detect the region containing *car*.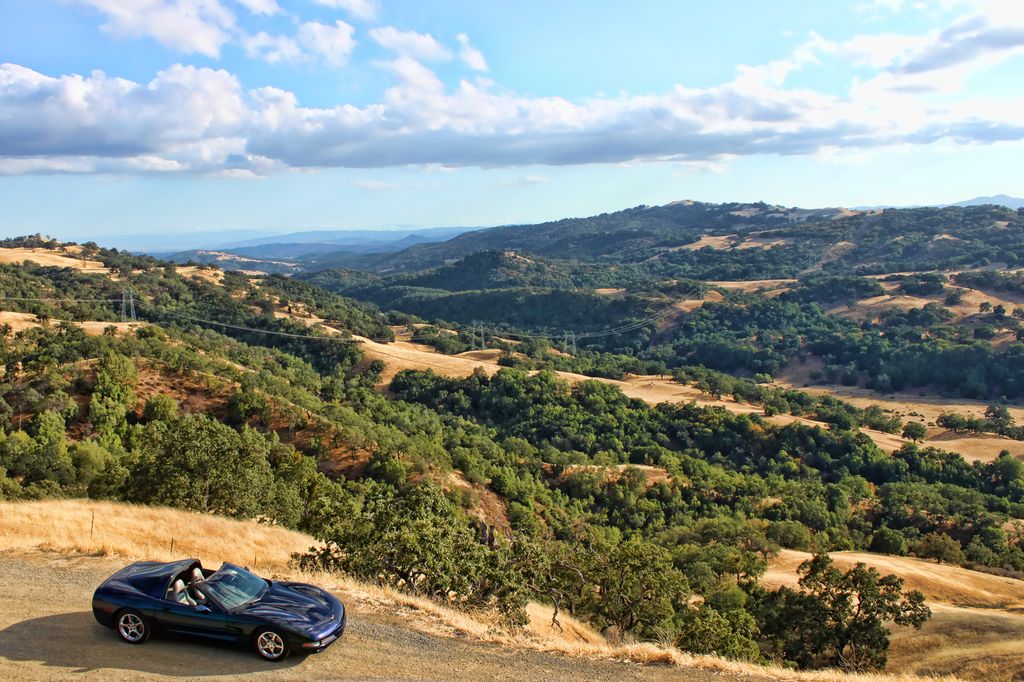
90 559 346 657.
